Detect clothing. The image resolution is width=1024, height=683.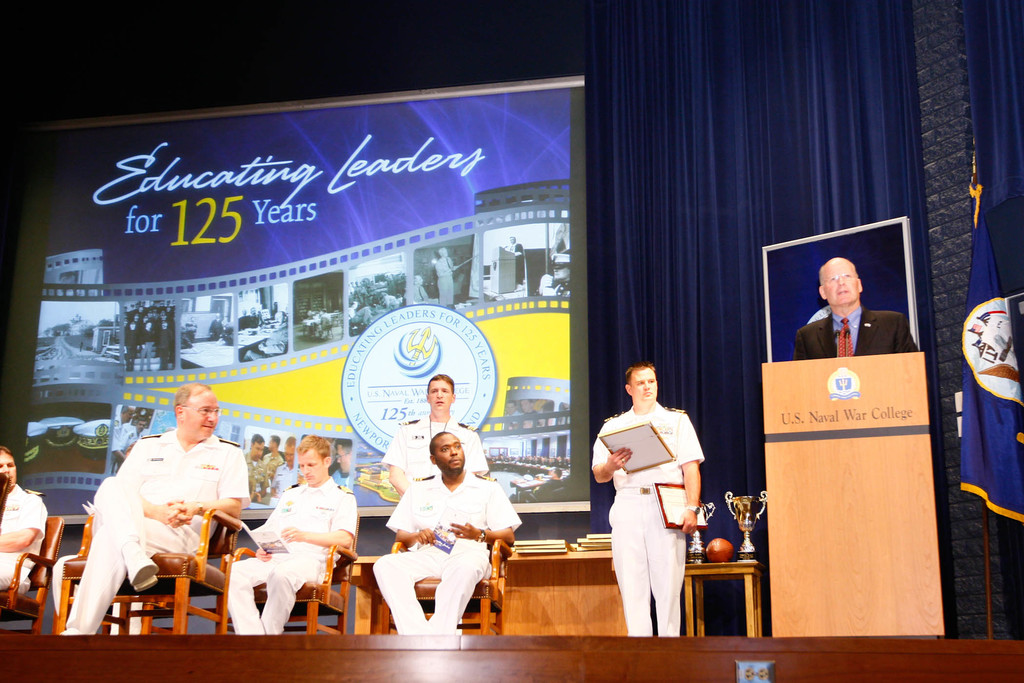
[371,466,527,641].
